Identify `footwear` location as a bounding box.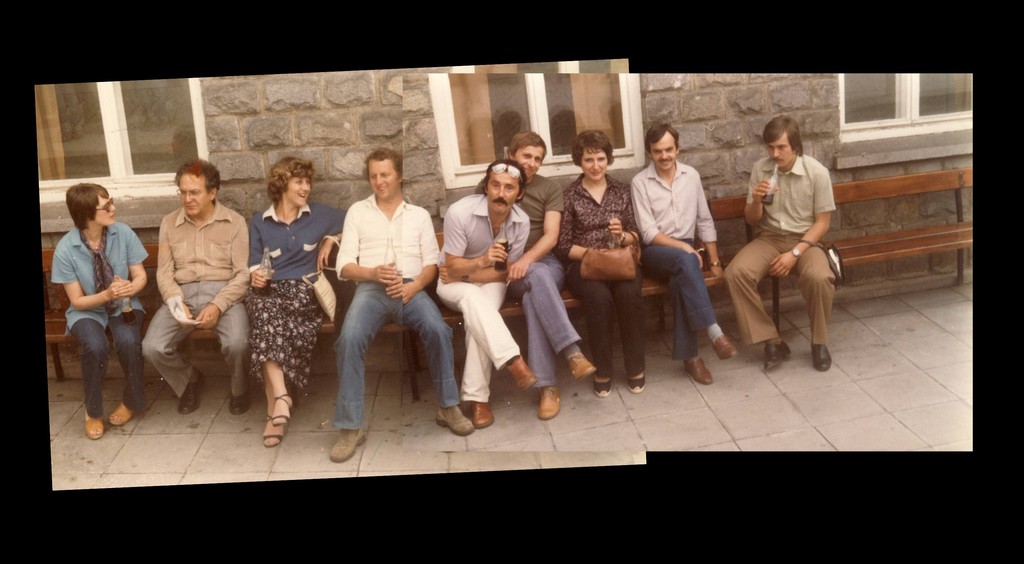
BBox(437, 406, 474, 438).
